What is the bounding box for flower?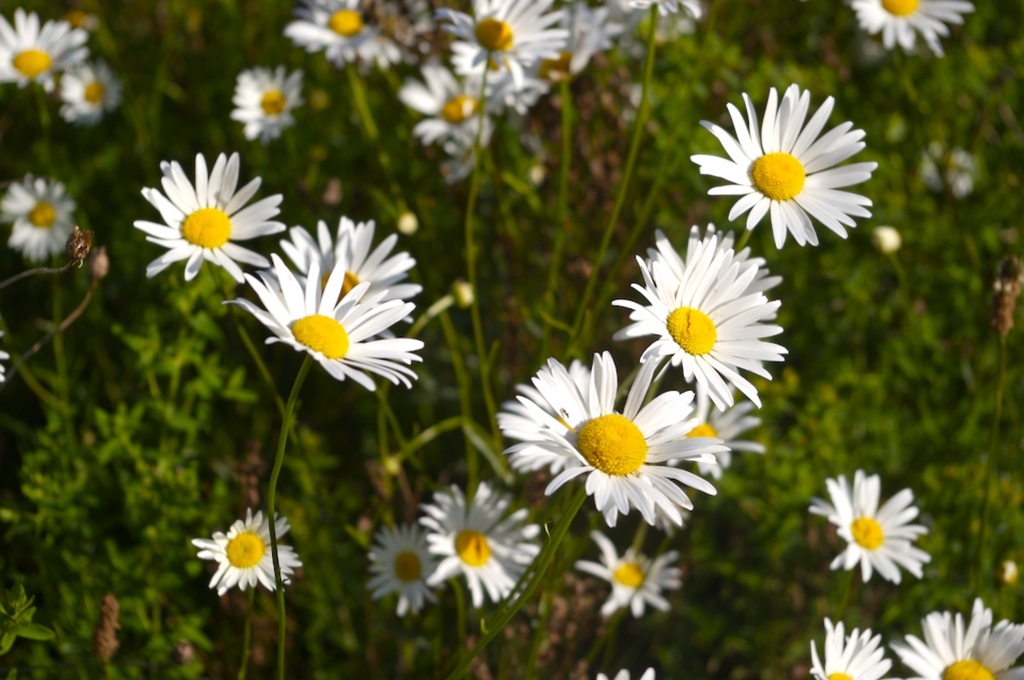
193,505,303,598.
